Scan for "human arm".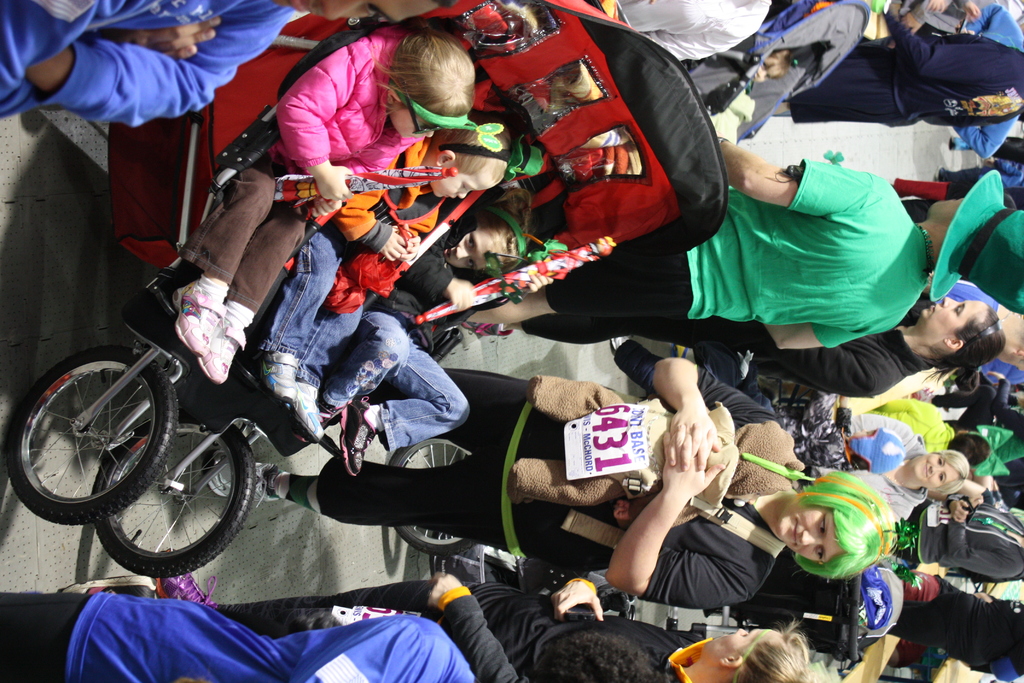
Scan result: region(91, 15, 225, 68).
